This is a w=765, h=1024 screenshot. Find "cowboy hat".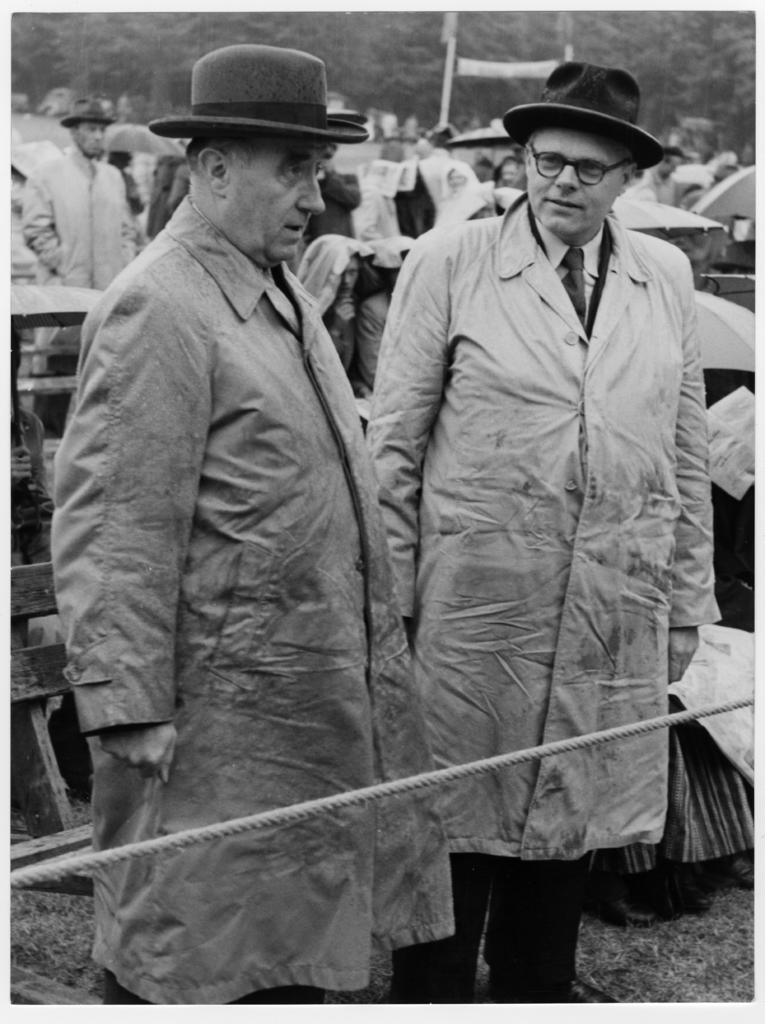
Bounding box: 146:43:372:141.
